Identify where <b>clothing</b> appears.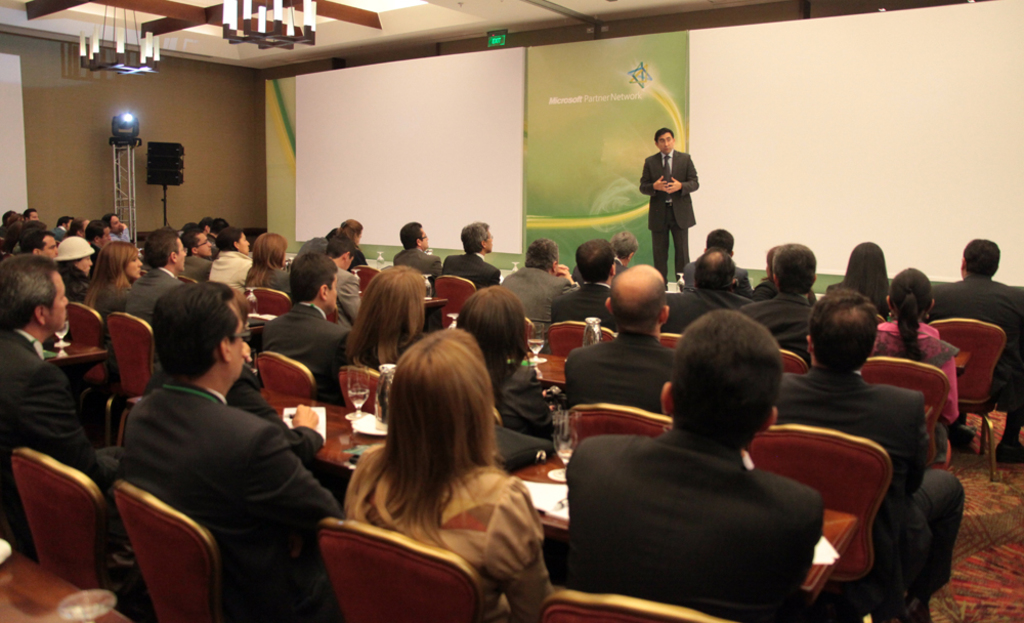
Appears at detection(640, 129, 701, 257).
